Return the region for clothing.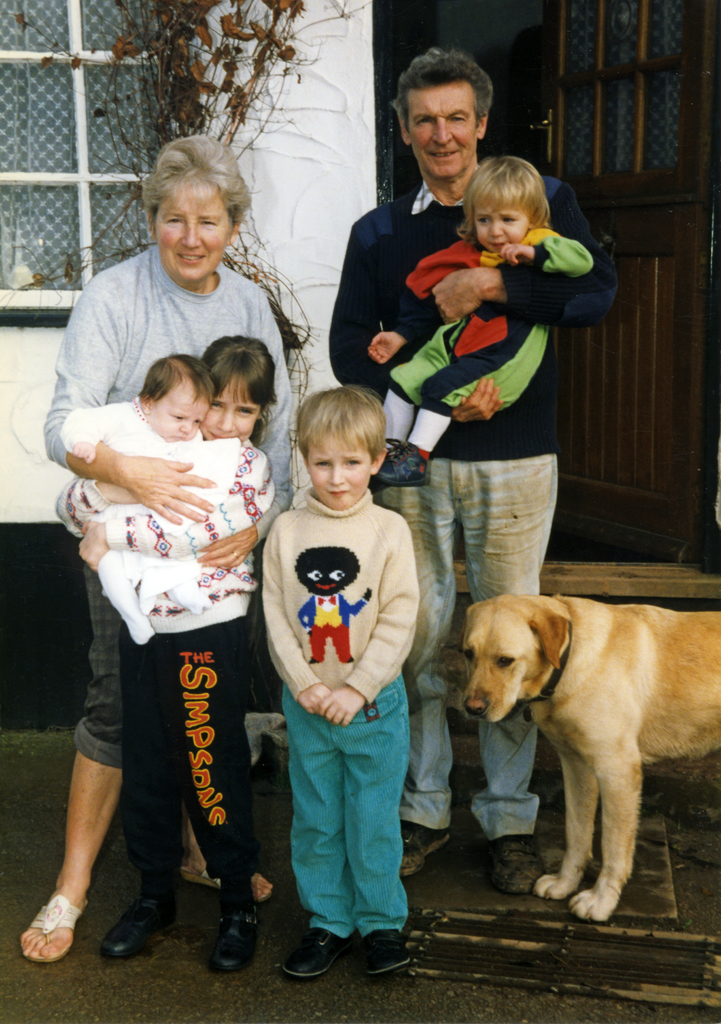
region(42, 245, 293, 768).
